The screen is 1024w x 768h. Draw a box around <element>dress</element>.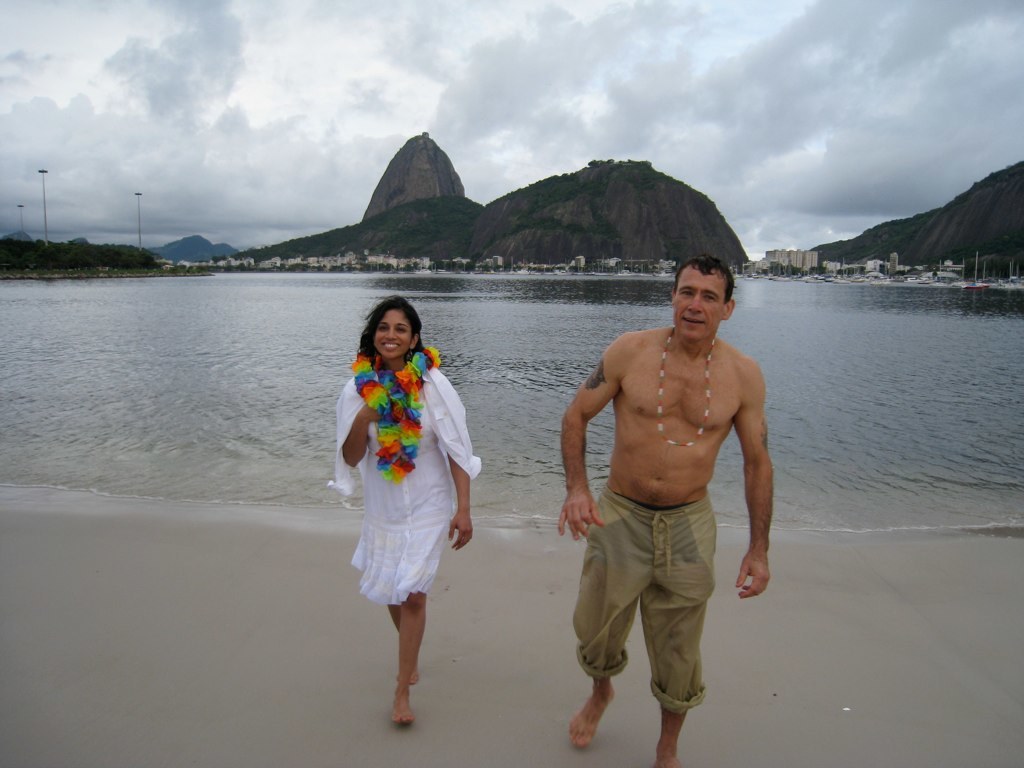
Rect(346, 389, 454, 604).
